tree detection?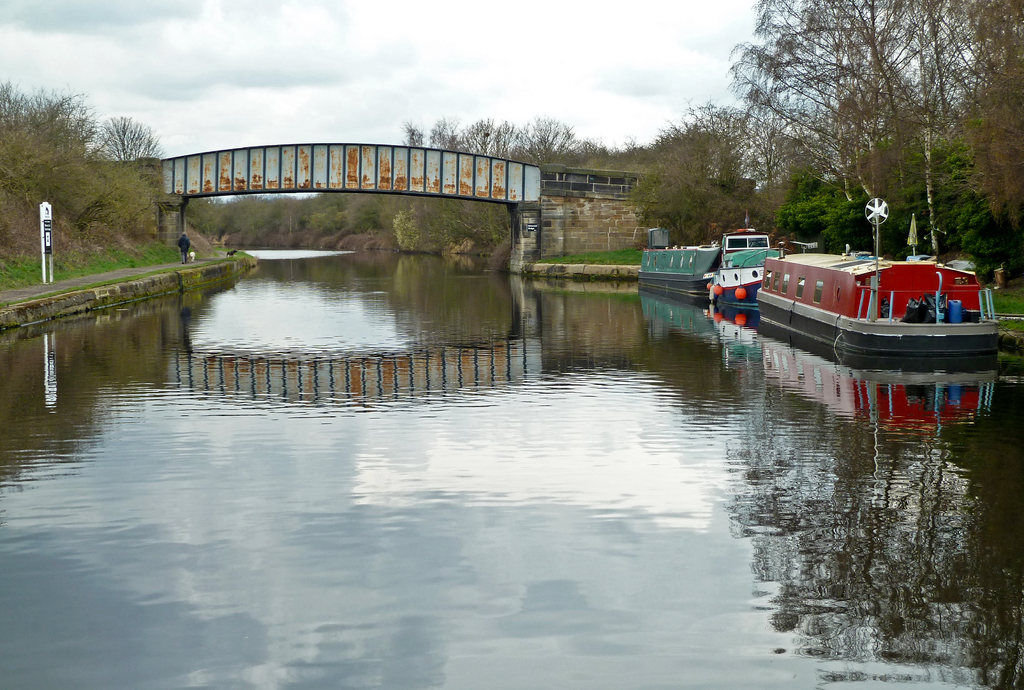
445 114 511 260
